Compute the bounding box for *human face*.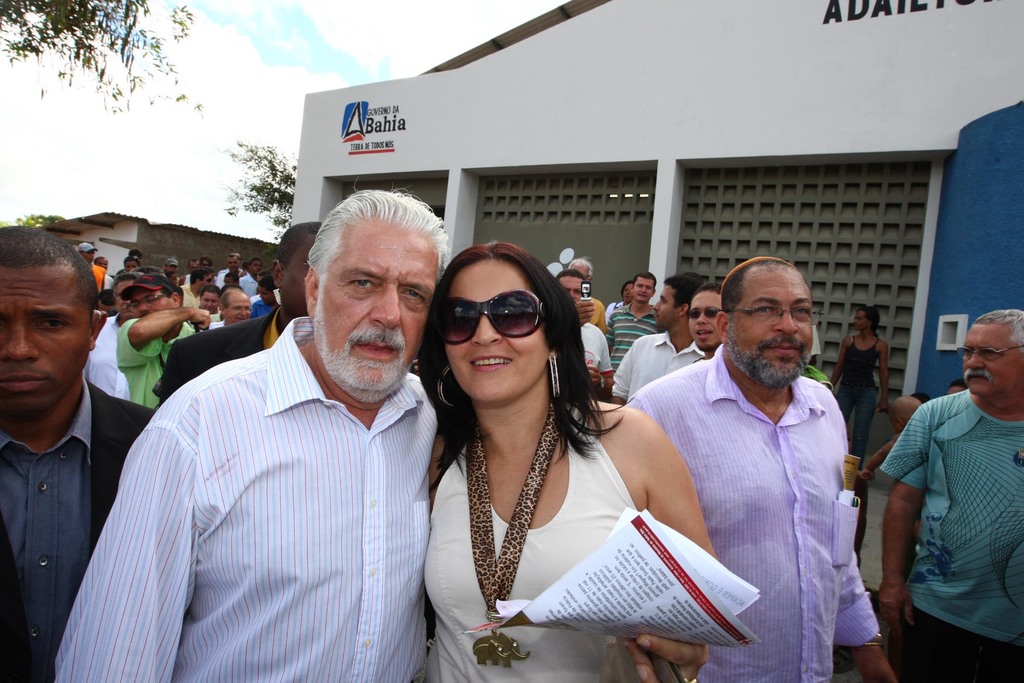
bbox=(279, 241, 314, 317).
